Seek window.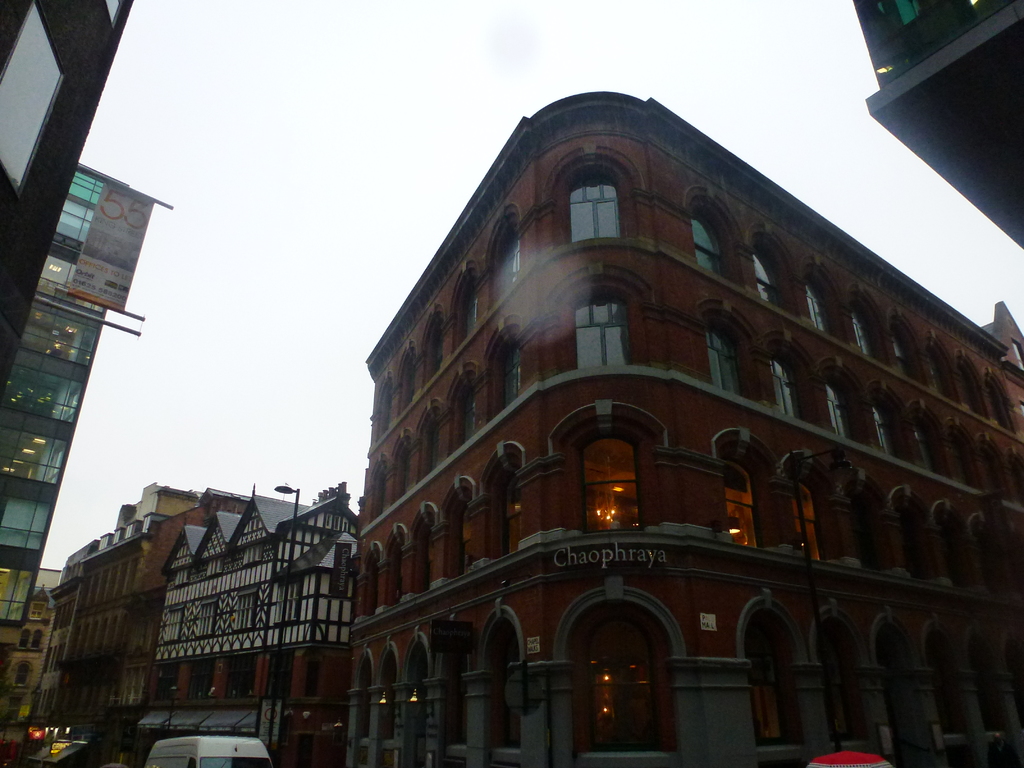
locate(801, 280, 831, 332).
